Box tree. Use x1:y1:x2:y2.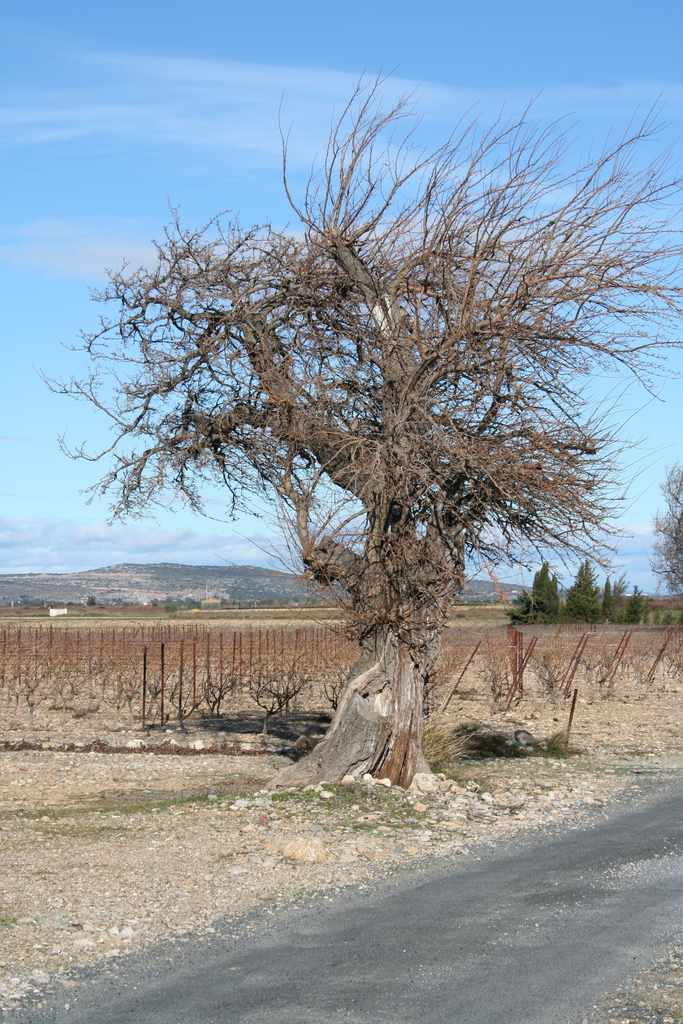
526:561:561:621.
